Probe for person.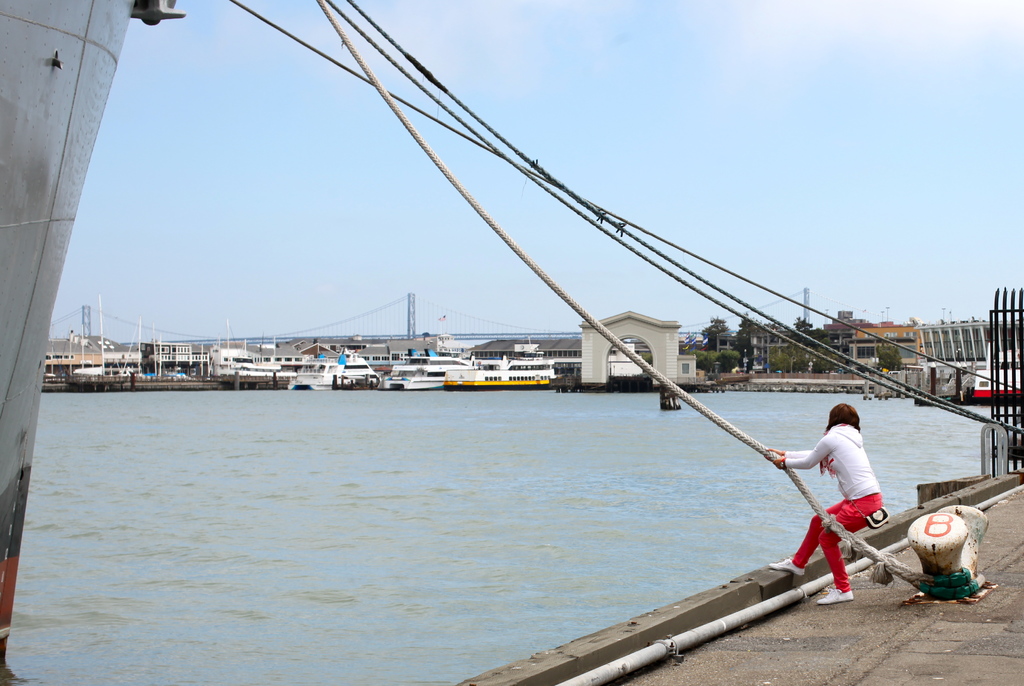
Probe result: select_region(772, 404, 894, 621).
